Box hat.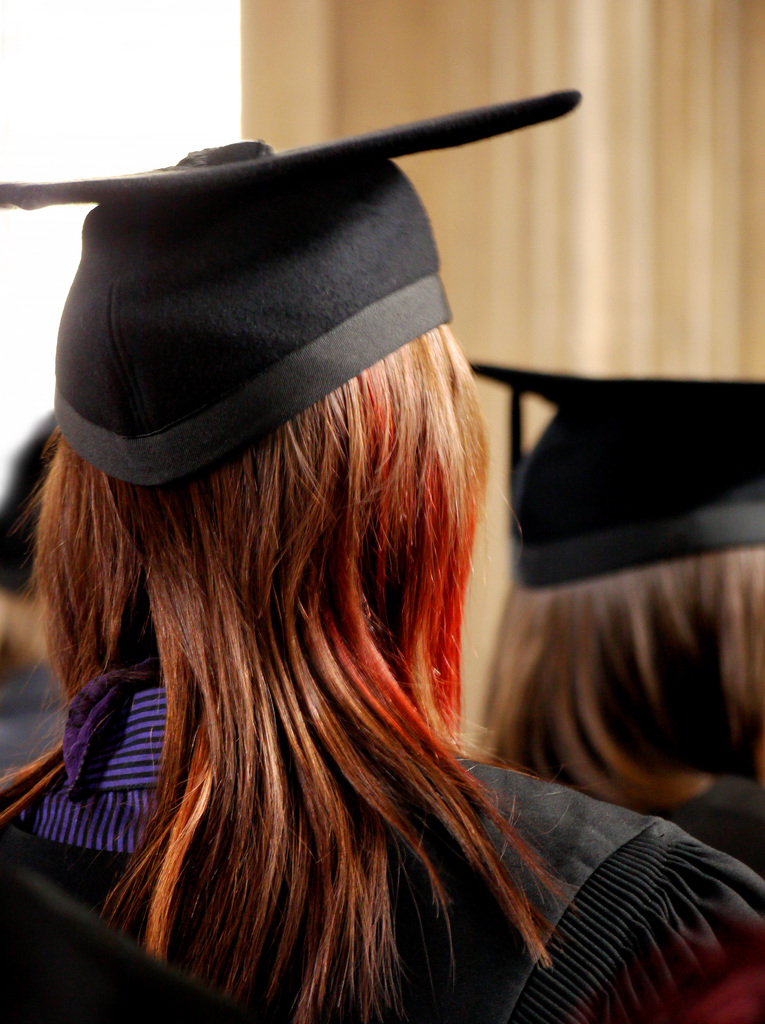
detection(0, 86, 582, 489).
